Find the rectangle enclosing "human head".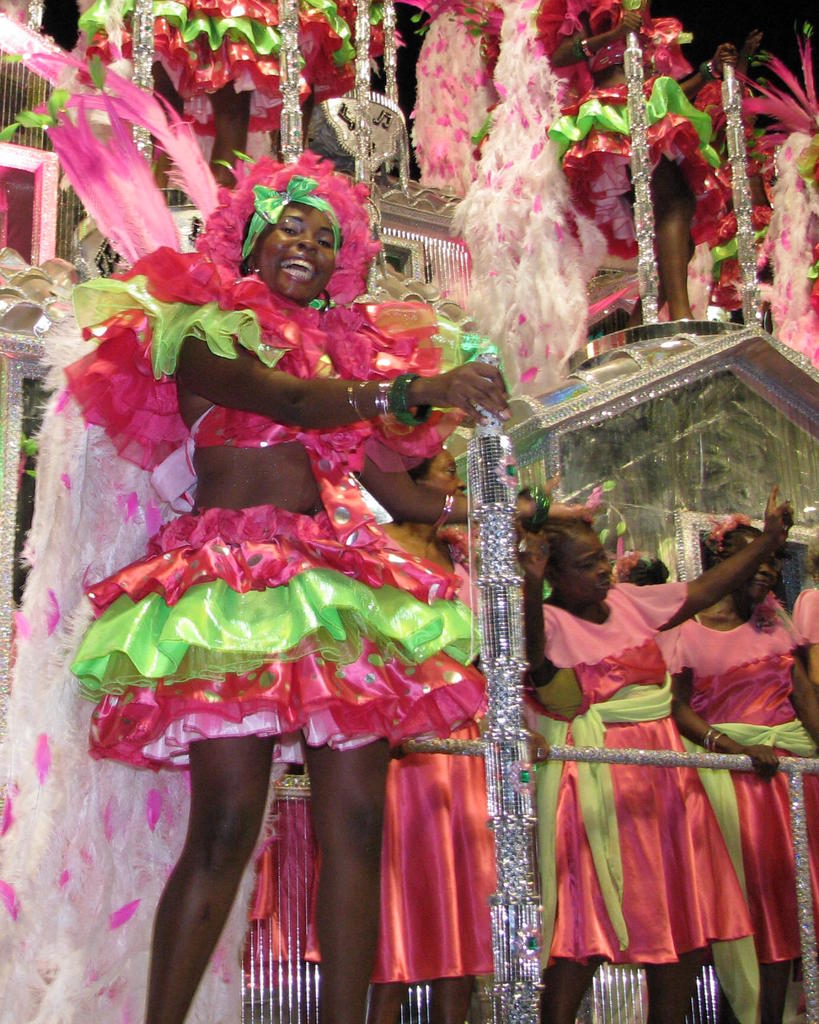
[412,452,470,493].
